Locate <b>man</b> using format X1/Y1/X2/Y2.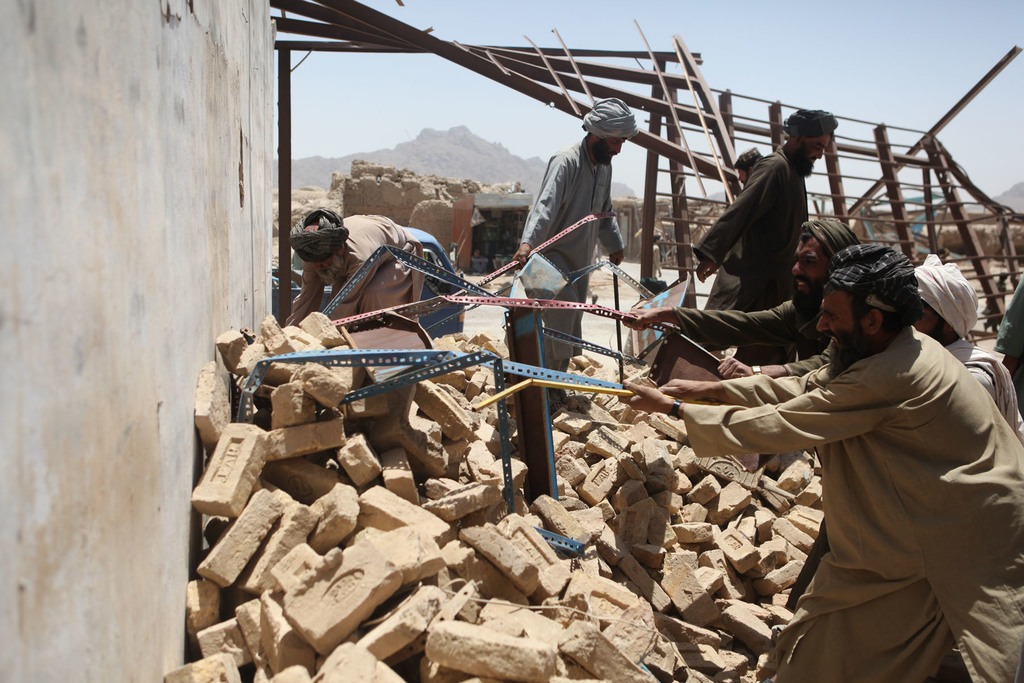
616/244/1023/682.
